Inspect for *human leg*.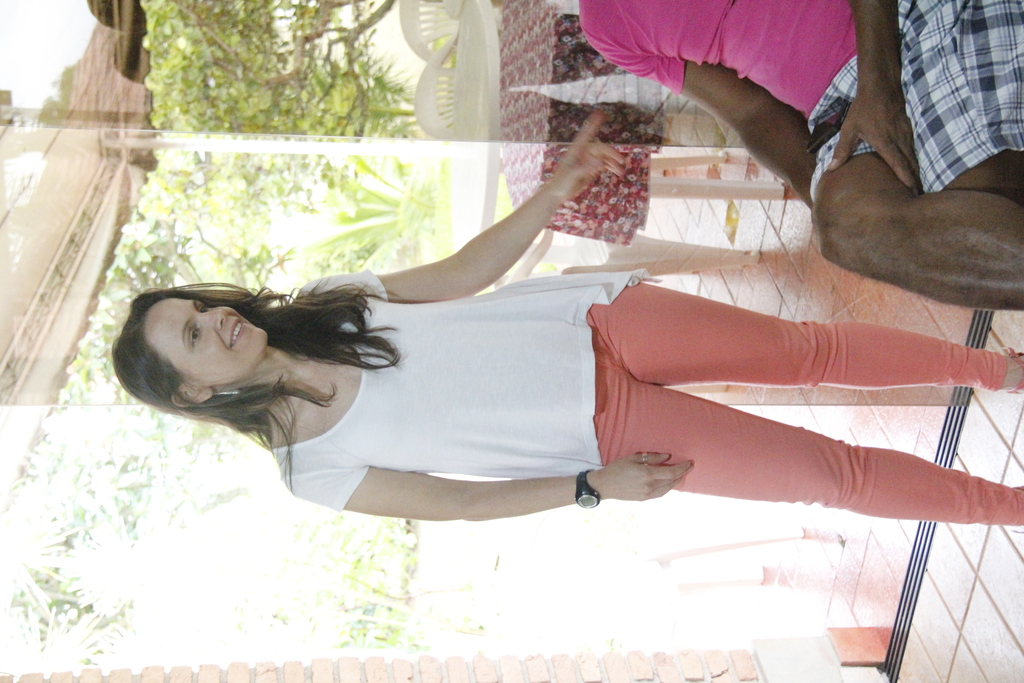
Inspection: region(815, 115, 1023, 309).
